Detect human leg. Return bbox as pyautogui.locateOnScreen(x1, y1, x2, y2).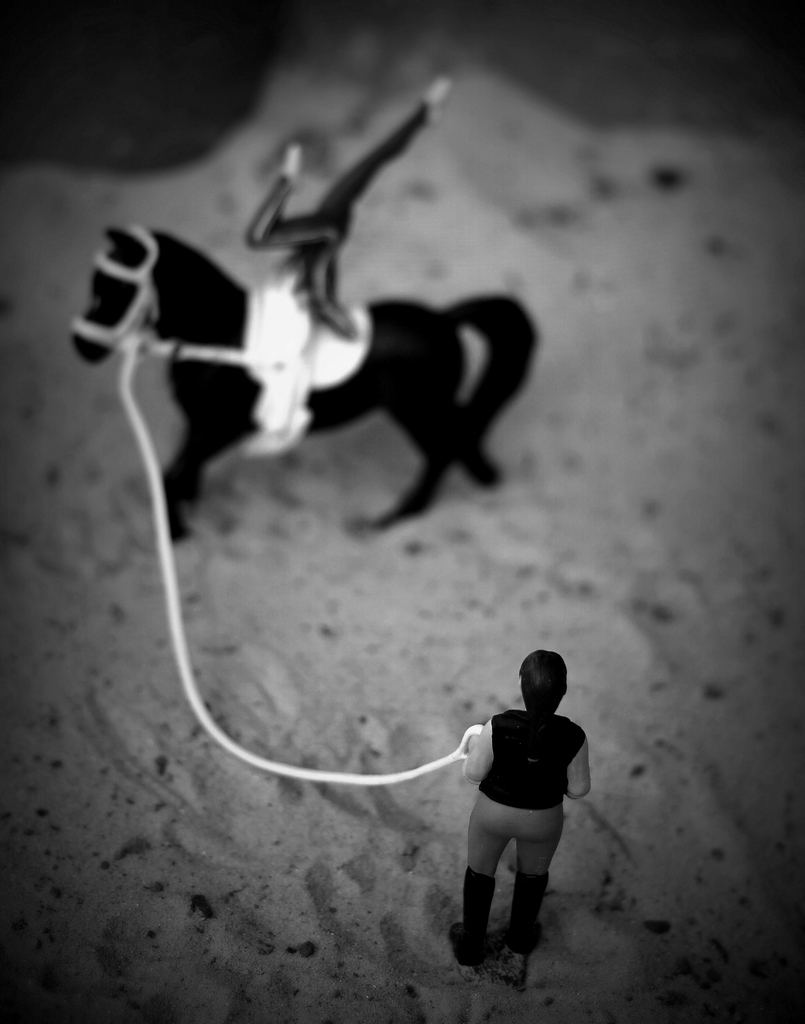
pyautogui.locateOnScreen(246, 134, 344, 261).
